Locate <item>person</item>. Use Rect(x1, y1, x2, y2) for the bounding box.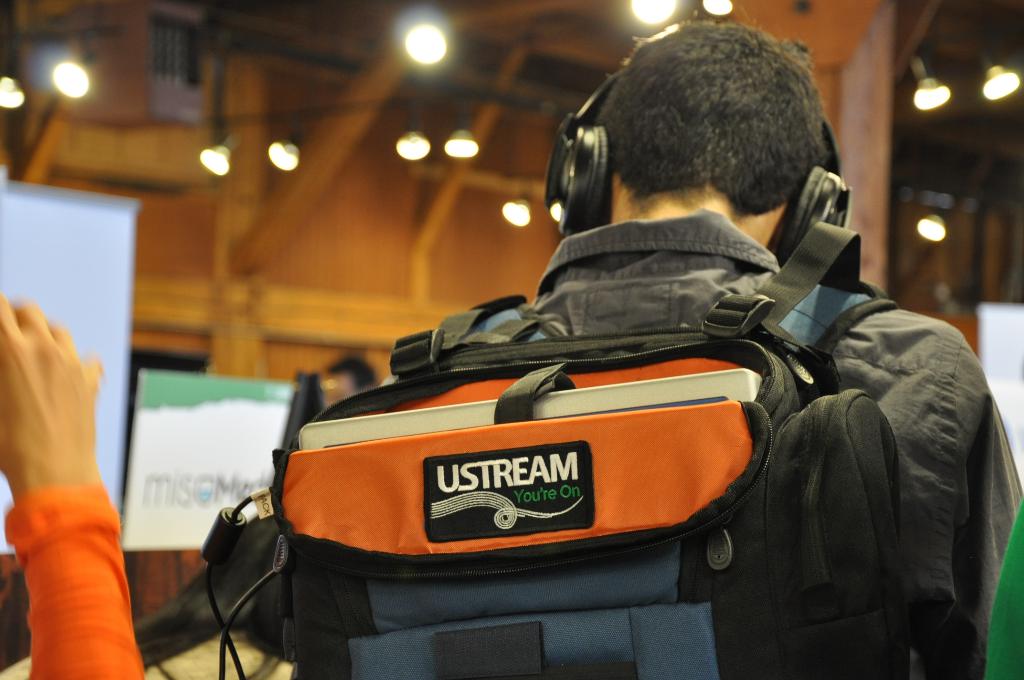
Rect(0, 285, 170, 679).
